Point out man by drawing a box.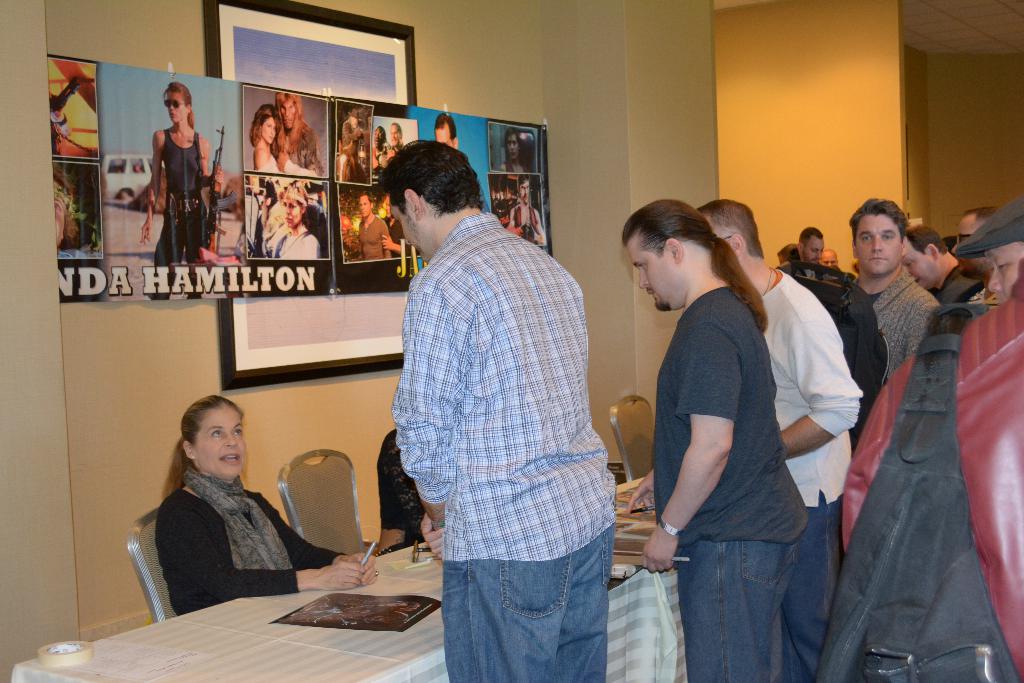
948, 206, 1000, 299.
